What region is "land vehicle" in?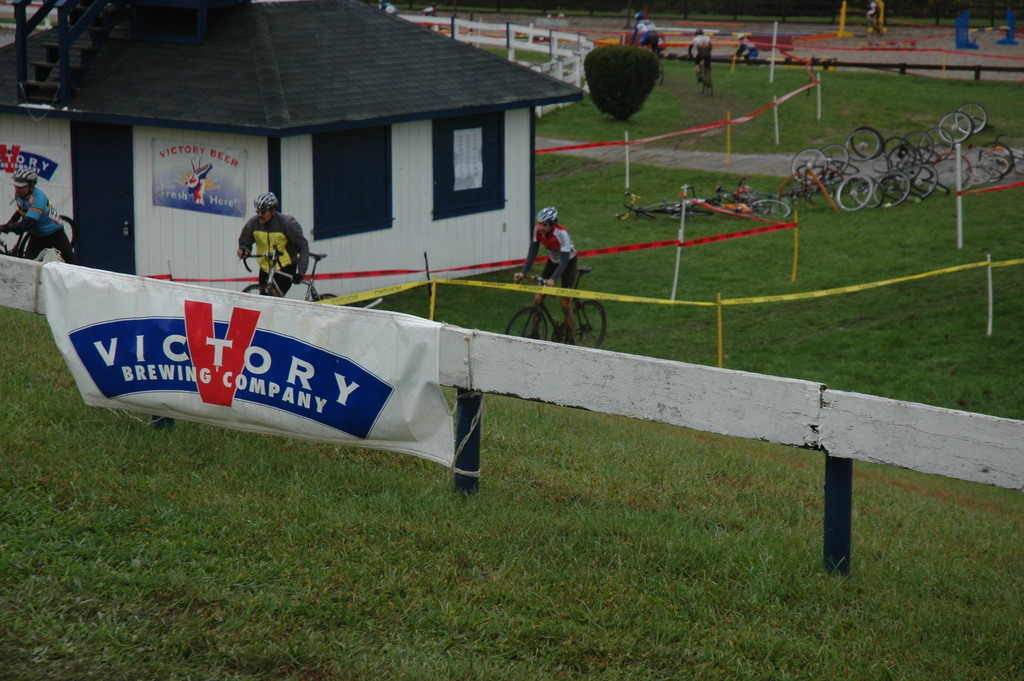
[504,268,607,346].
